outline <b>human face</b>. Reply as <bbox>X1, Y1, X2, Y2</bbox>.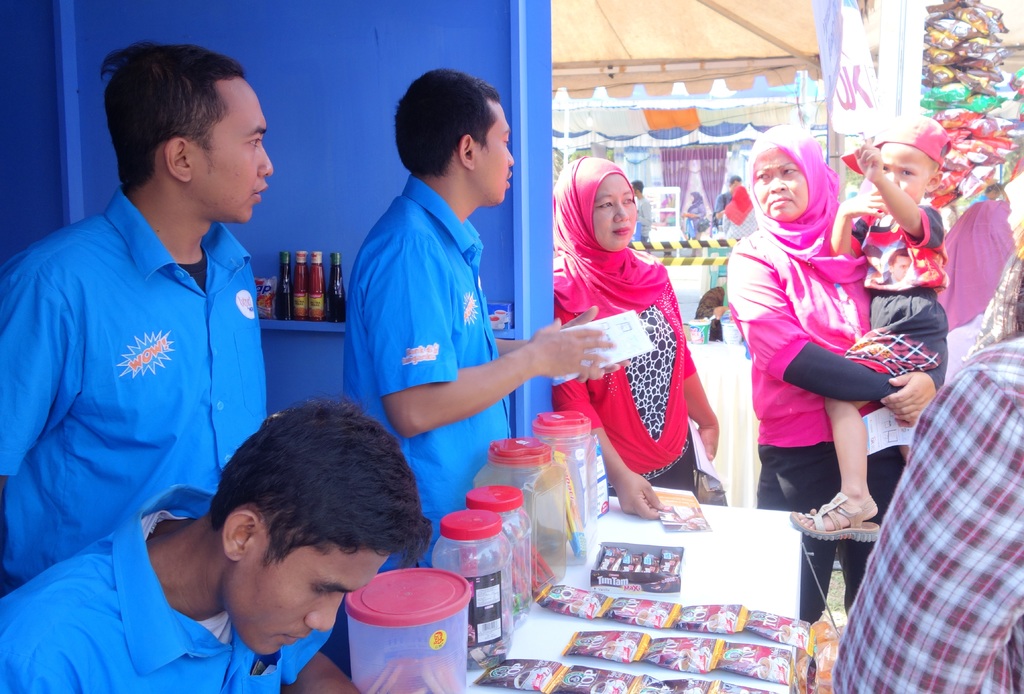
<bbox>468, 94, 513, 202</bbox>.
